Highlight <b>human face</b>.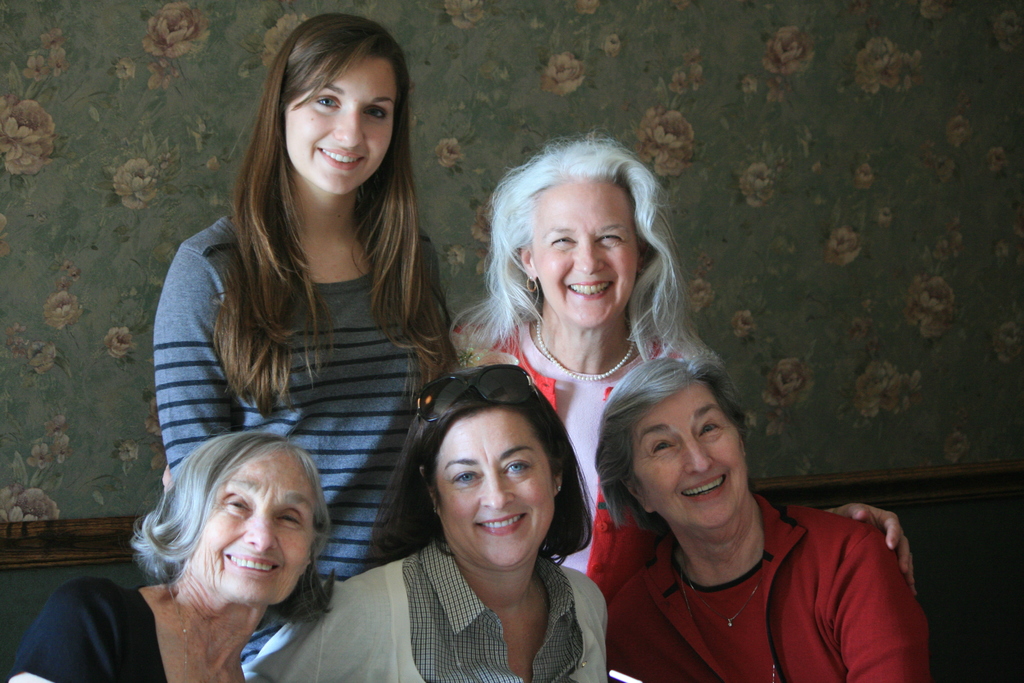
Highlighted region: {"x1": 283, "y1": 57, "x2": 396, "y2": 193}.
